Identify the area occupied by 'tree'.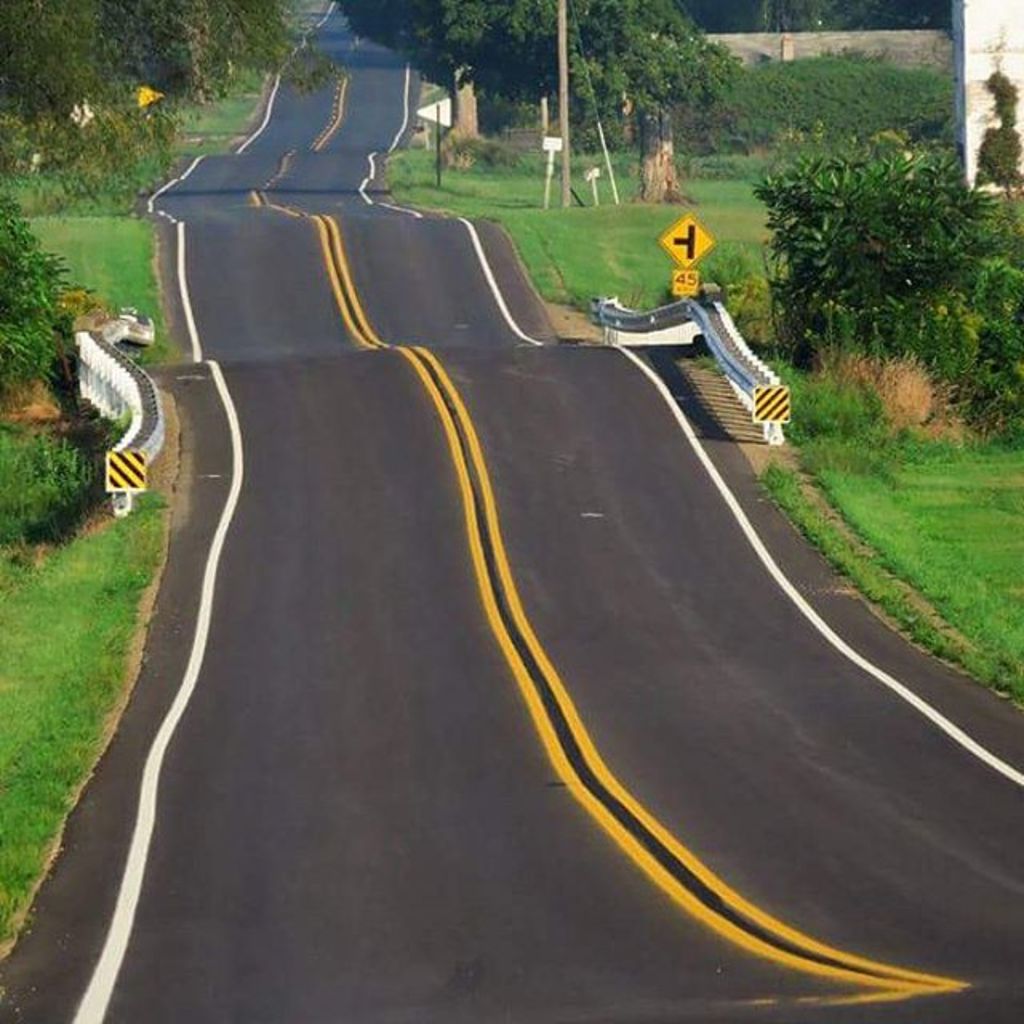
Area: rect(0, 189, 80, 418).
